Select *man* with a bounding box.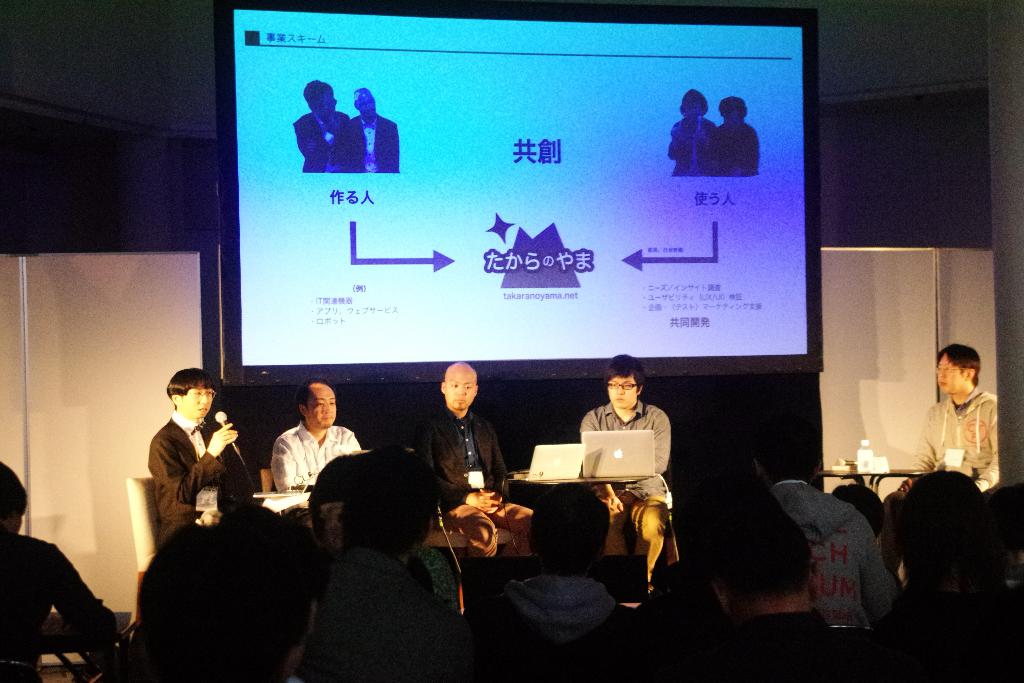
pyautogui.locateOnScreen(281, 75, 365, 168).
